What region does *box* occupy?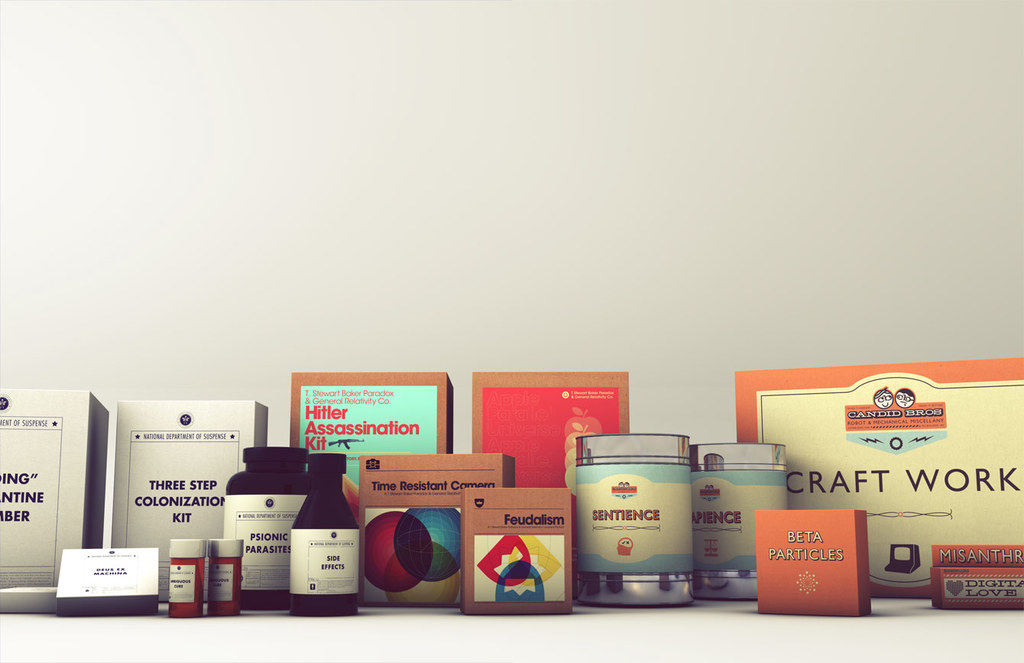
x1=57 y1=547 x2=158 y2=616.
